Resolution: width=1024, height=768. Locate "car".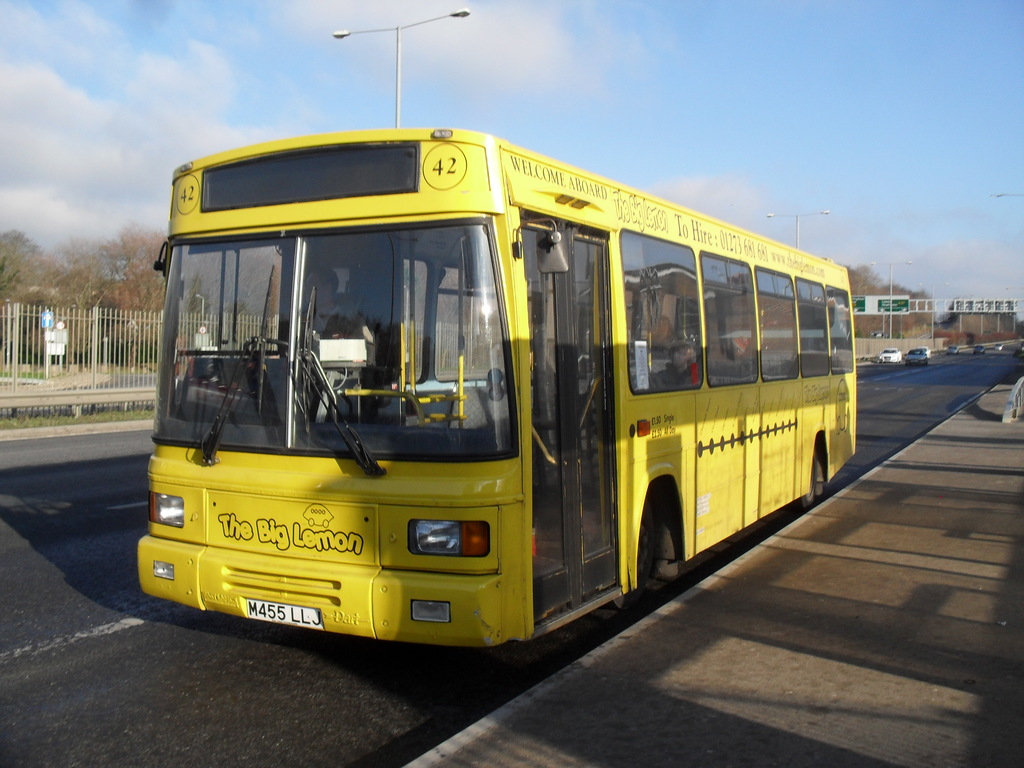
rect(995, 344, 1004, 349).
